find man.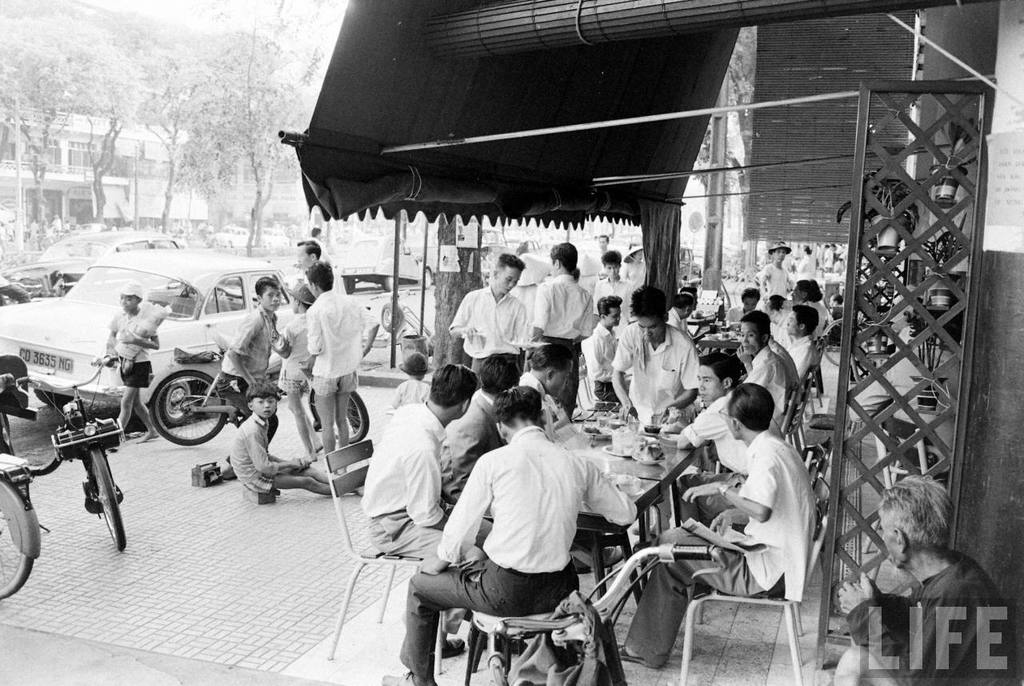
(830,472,1013,685).
